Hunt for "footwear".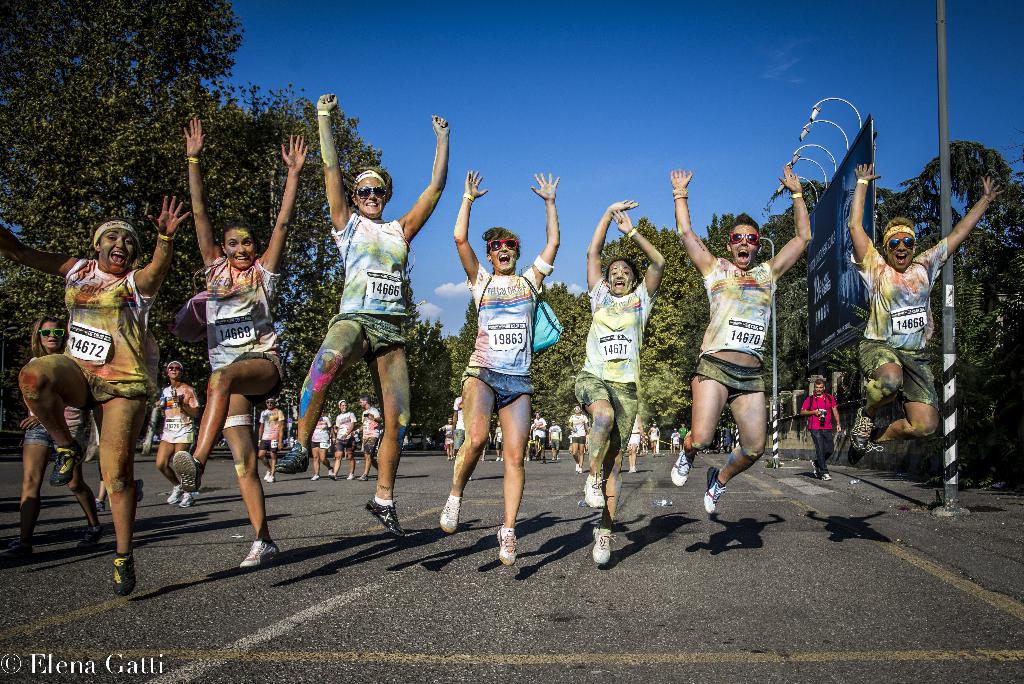
Hunted down at x1=237 y1=541 x2=280 y2=568.
